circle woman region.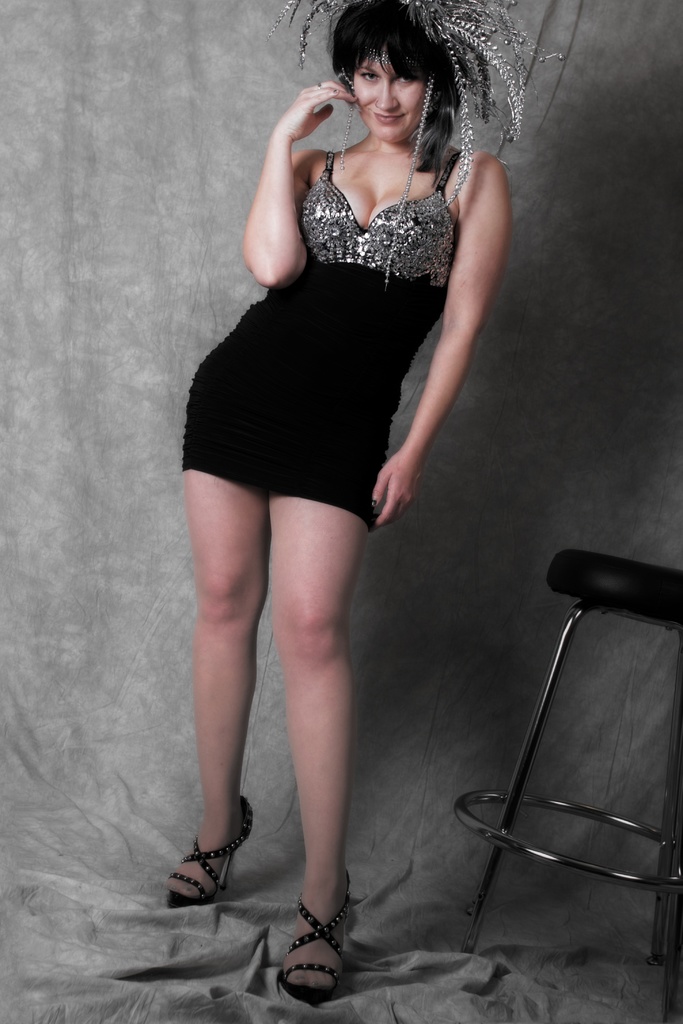
Region: 156 0 511 858.
